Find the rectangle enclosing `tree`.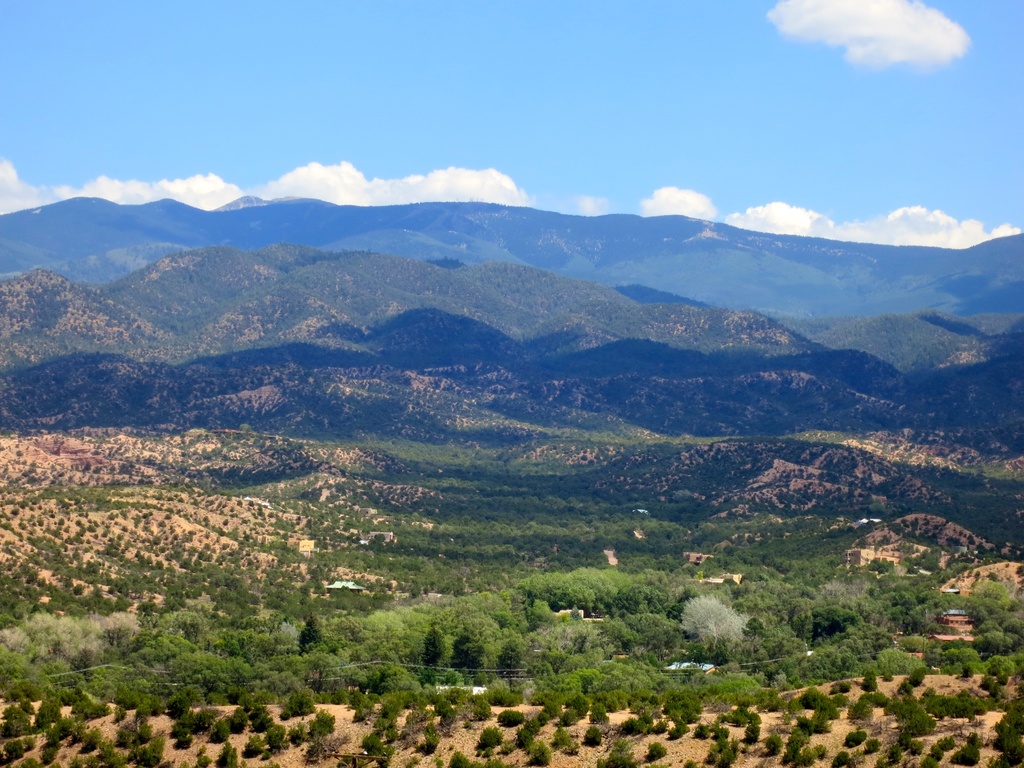
<bbox>501, 559, 597, 612</bbox>.
